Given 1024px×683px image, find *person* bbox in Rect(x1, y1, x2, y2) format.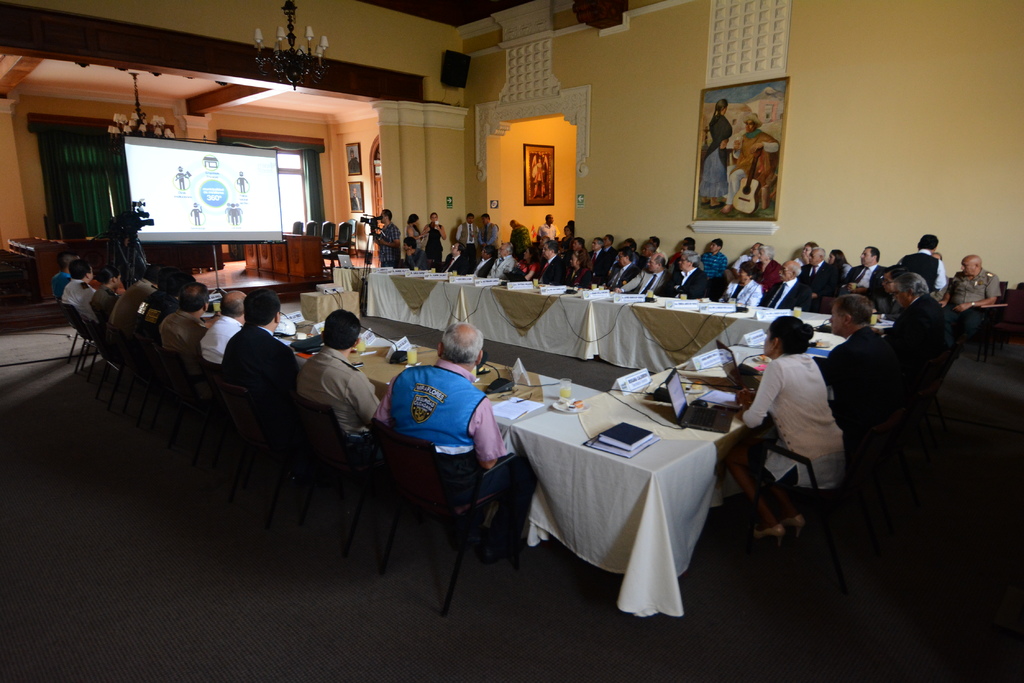
Rect(236, 167, 248, 192).
